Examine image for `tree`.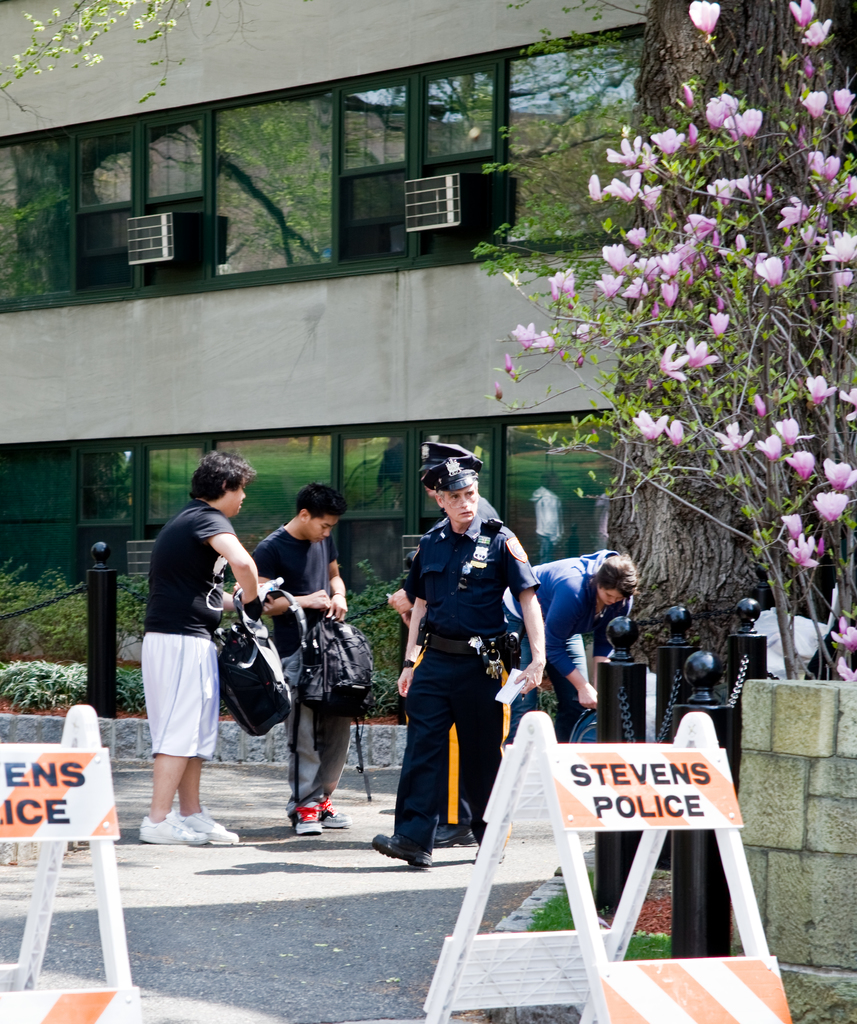
Examination result: (0, 0, 209, 124).
